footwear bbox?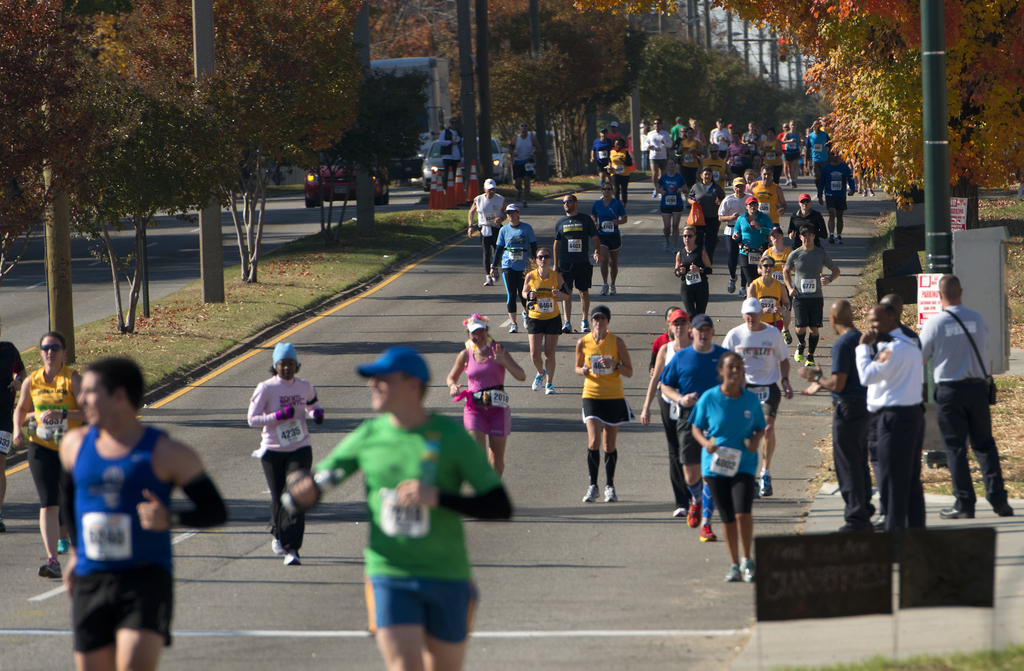
left=598, top=282, right=611, bottom=297
